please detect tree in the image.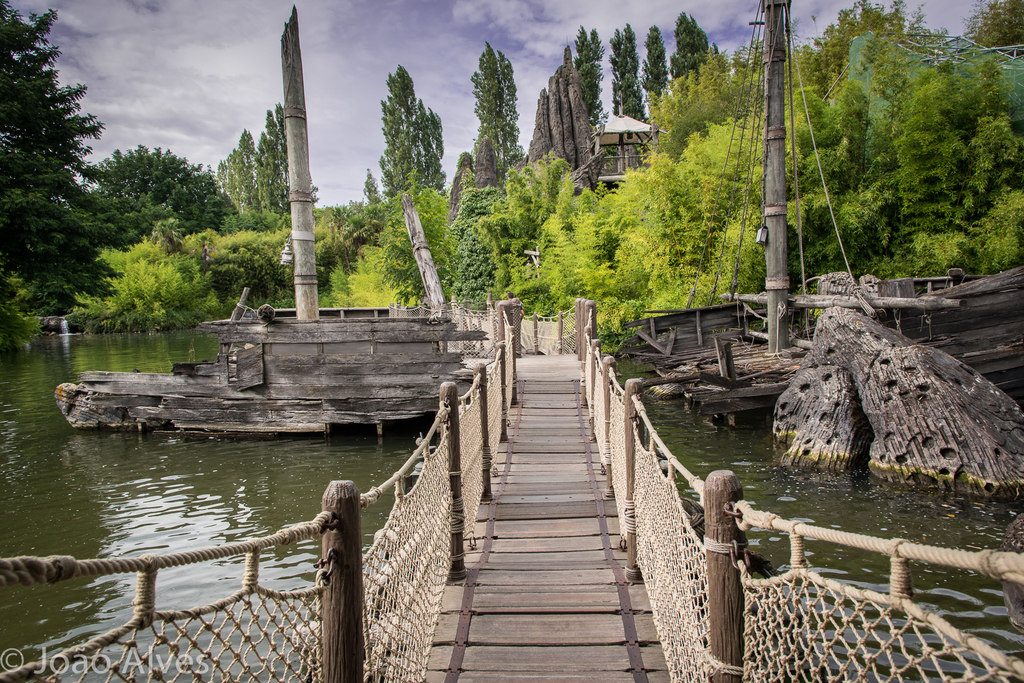
<bbox>212, 102, 307, 322</bbox>.
